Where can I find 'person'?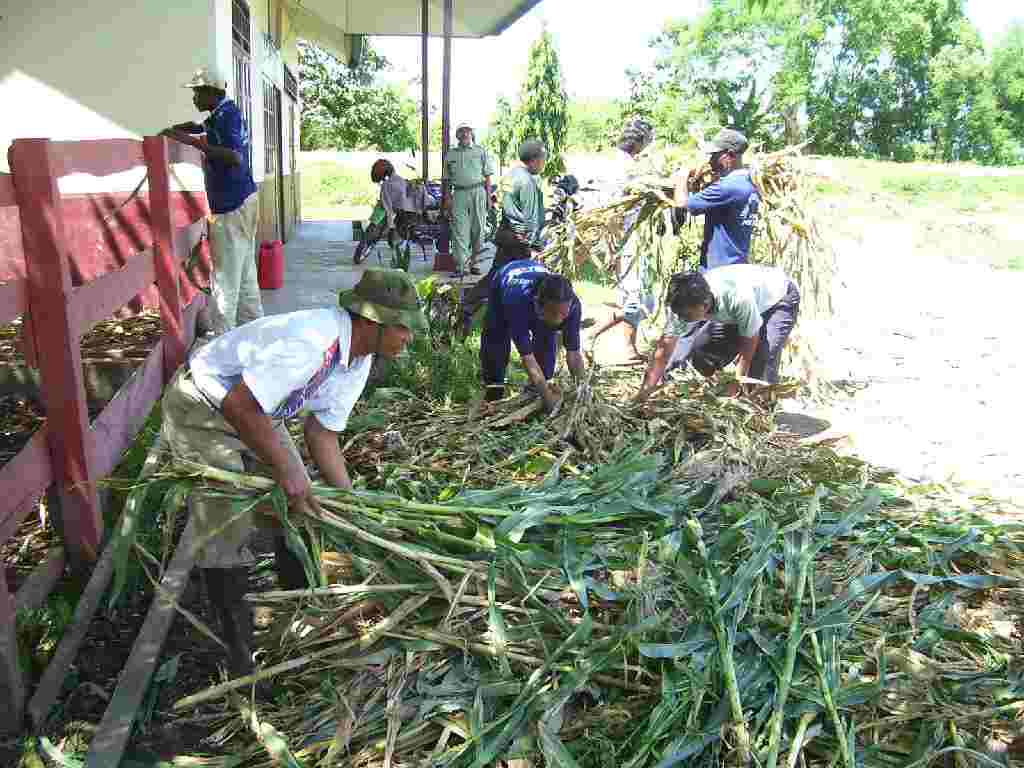
You can find it at pyautogui.locateOnScreen(156, 261, 431, 697).
